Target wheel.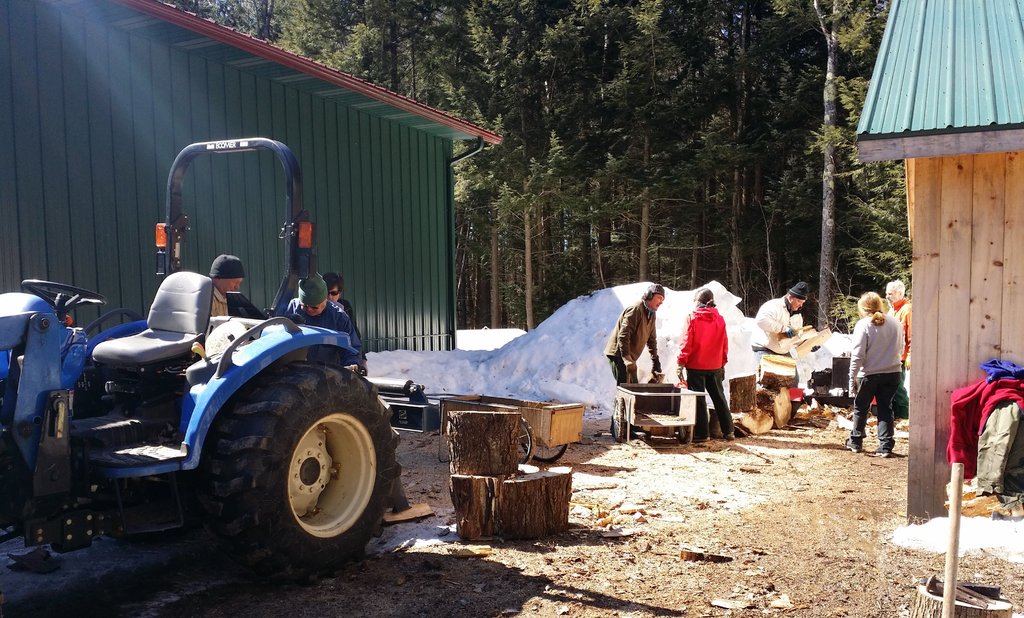
Target region: bbox(22, 279, 106, 314).
